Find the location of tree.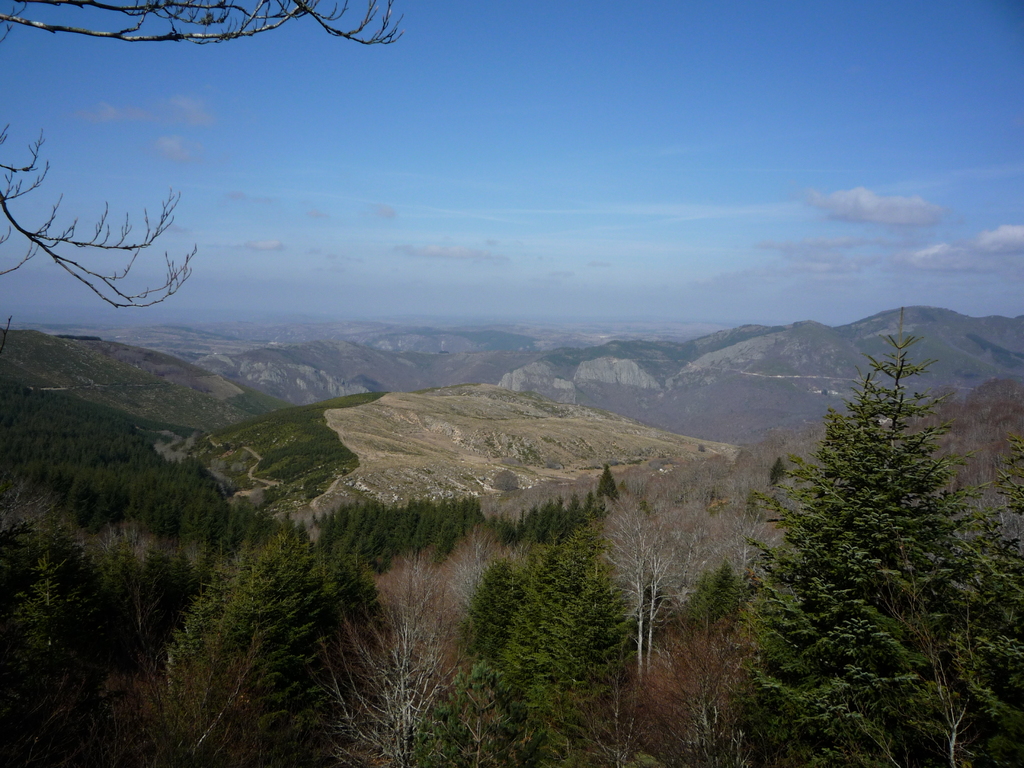
Location: 457 511 627 767.
